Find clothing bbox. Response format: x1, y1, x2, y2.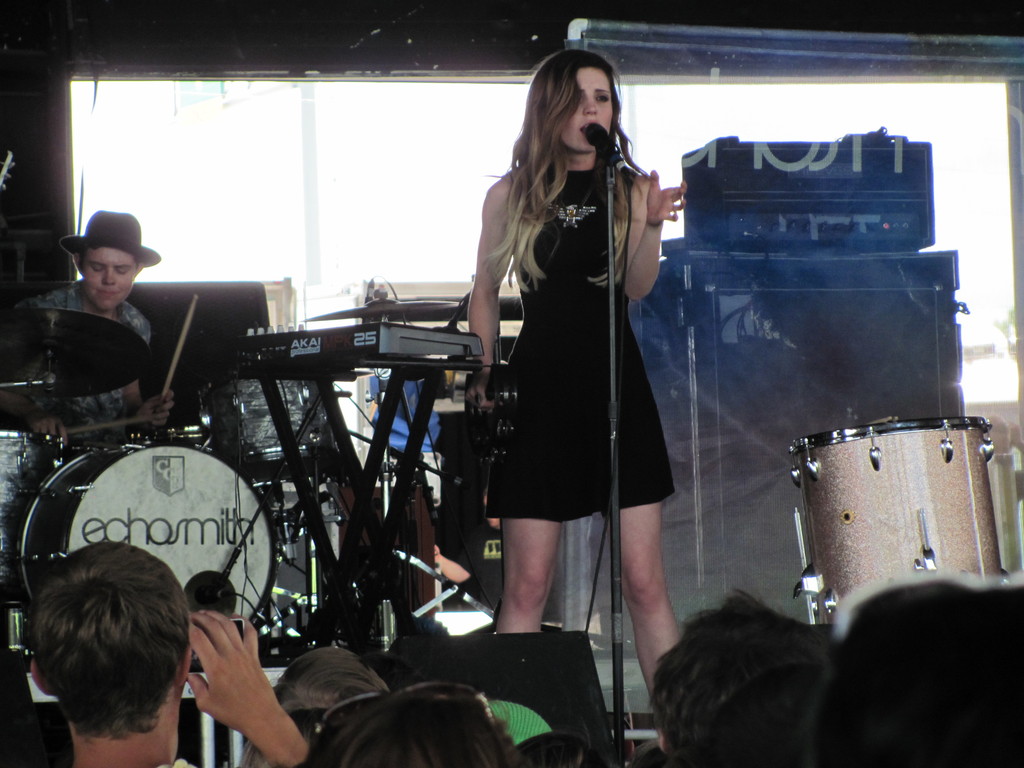
486, 163, 678, 528.
